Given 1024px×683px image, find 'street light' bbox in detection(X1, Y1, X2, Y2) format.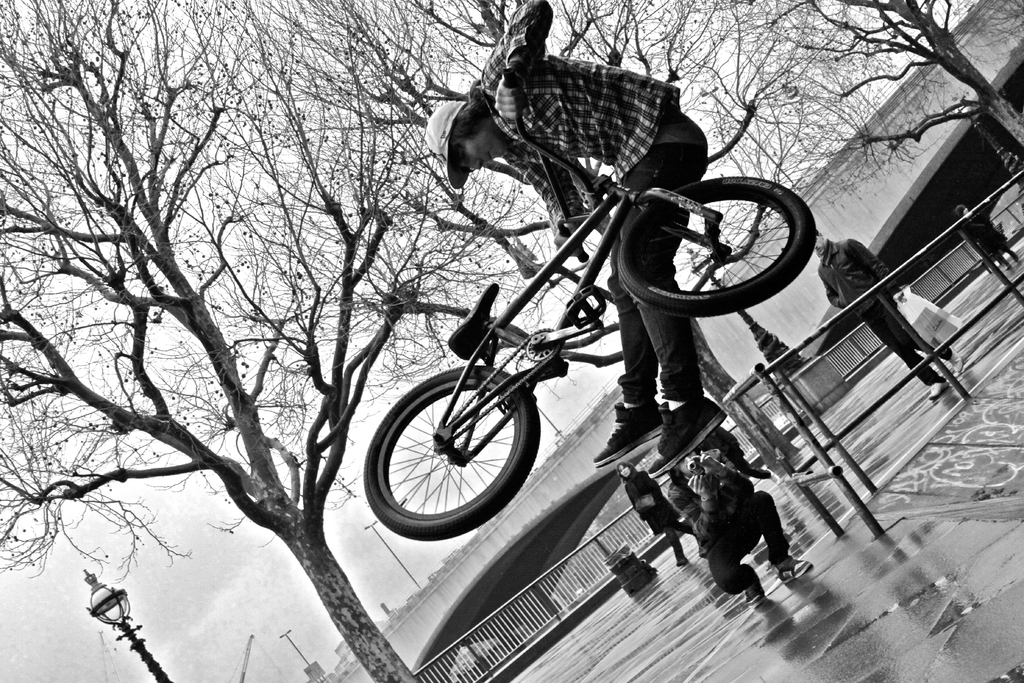
detection(84, 570, 172, 682).
